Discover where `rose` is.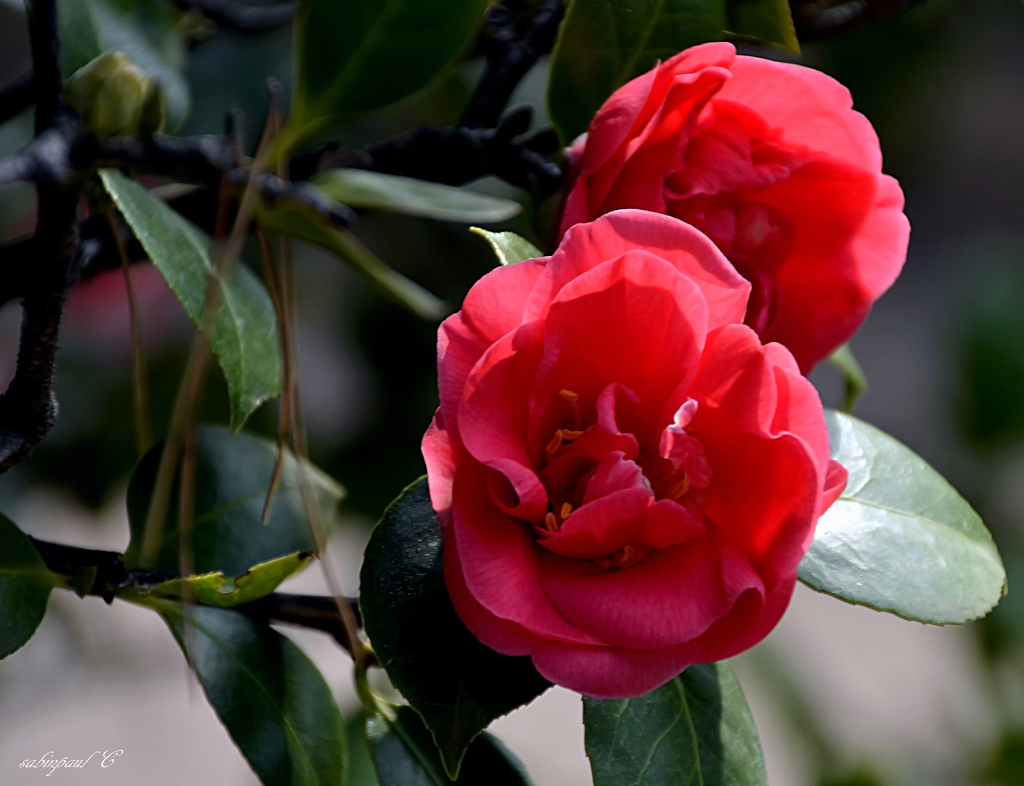
Discovered at [x1=557, y1=41, x2=910, y2=375].
